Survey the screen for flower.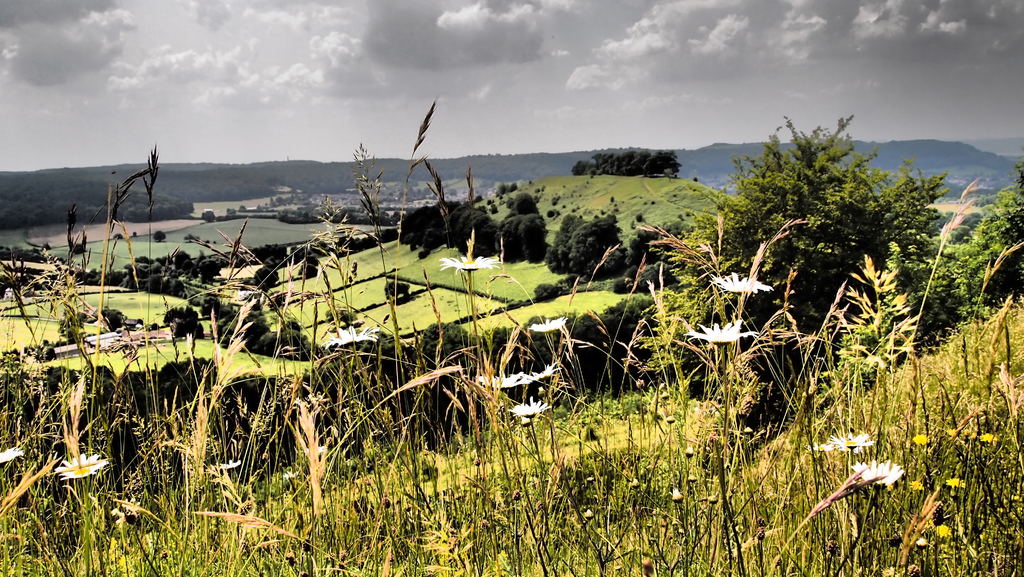
Survey found: x1=477 y1=370 x2=524 y2=389.
